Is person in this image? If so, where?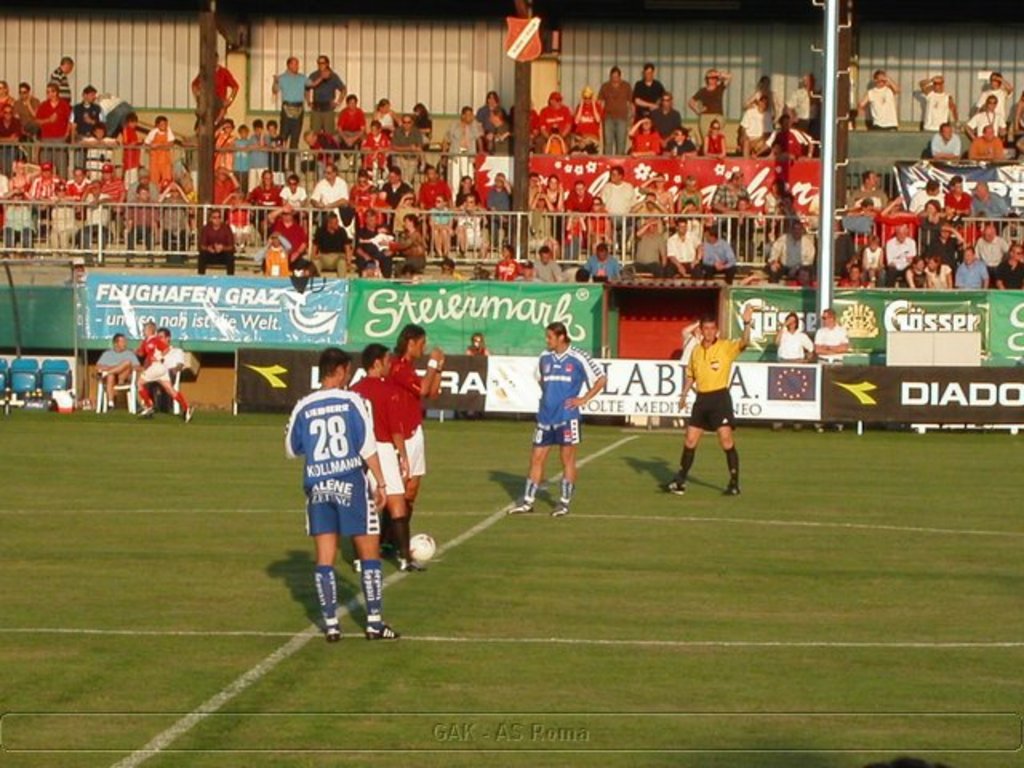
Yes, at rect(512, 322, 608, 517).
